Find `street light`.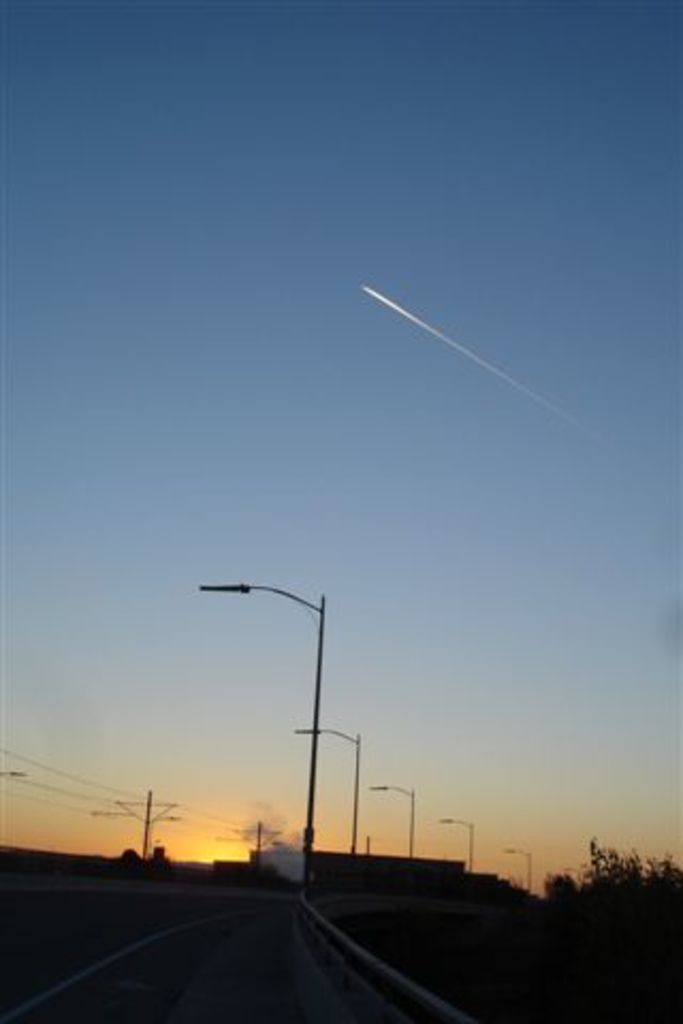
(431,817,474,866).
